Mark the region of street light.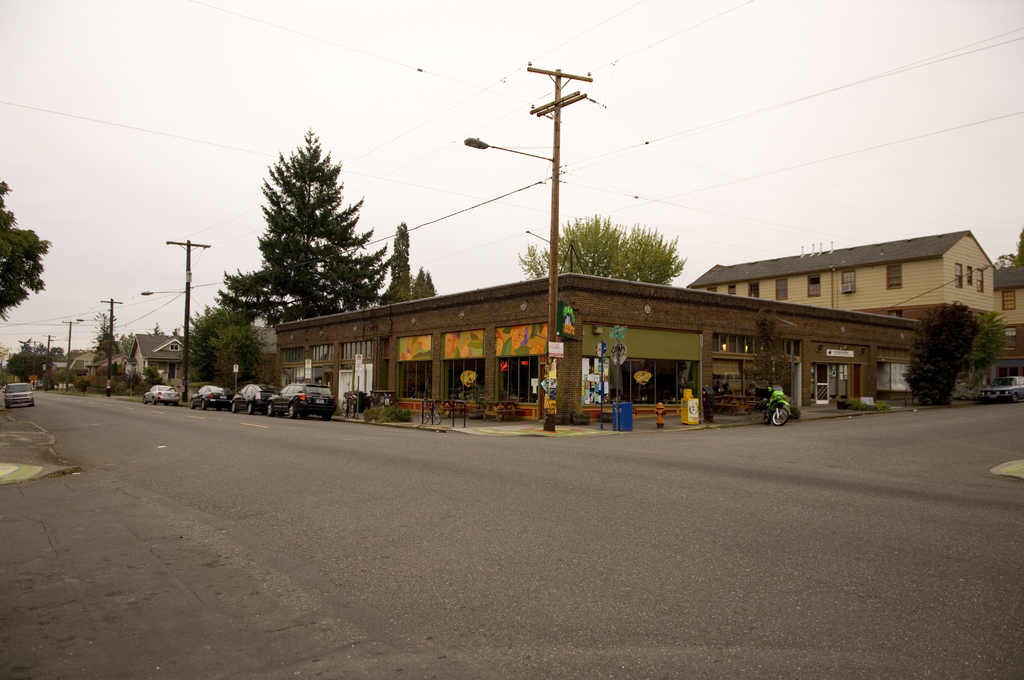
Region: rect(137, 277, 191, 398).
